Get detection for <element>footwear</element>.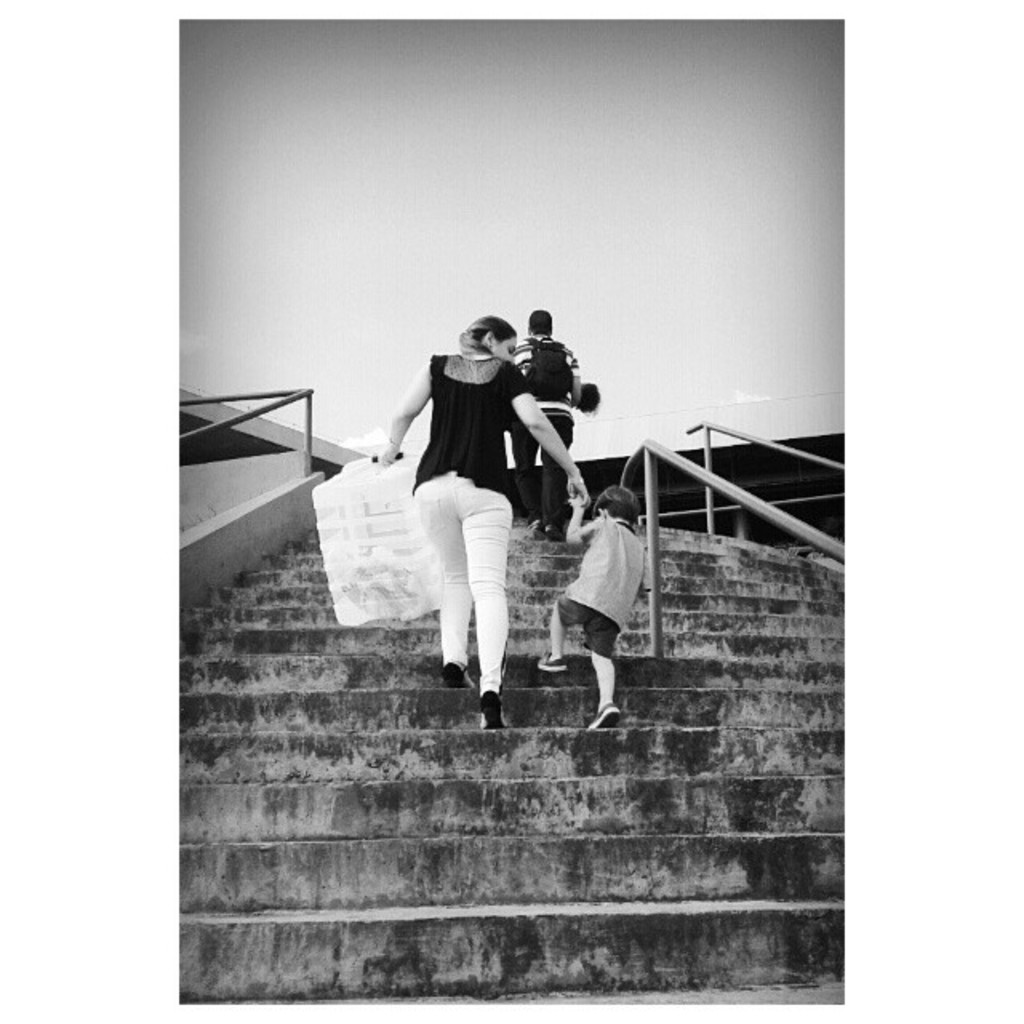
Detection: x1=587 y1=706 x2=622 y2=730.
